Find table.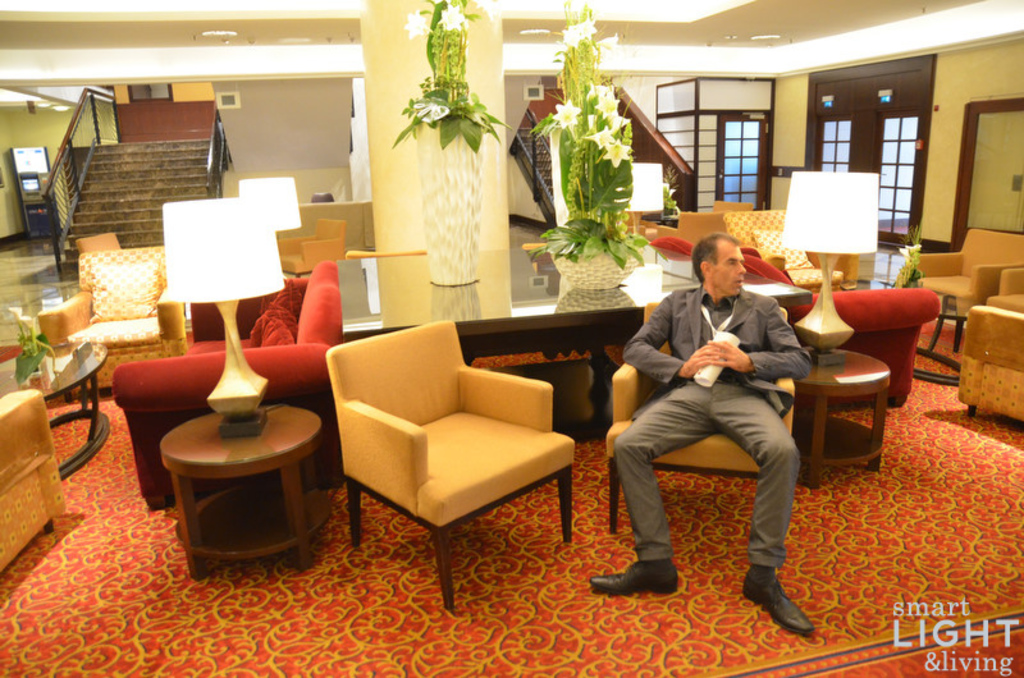
left=0, top=338, right=113, bottom=482.
